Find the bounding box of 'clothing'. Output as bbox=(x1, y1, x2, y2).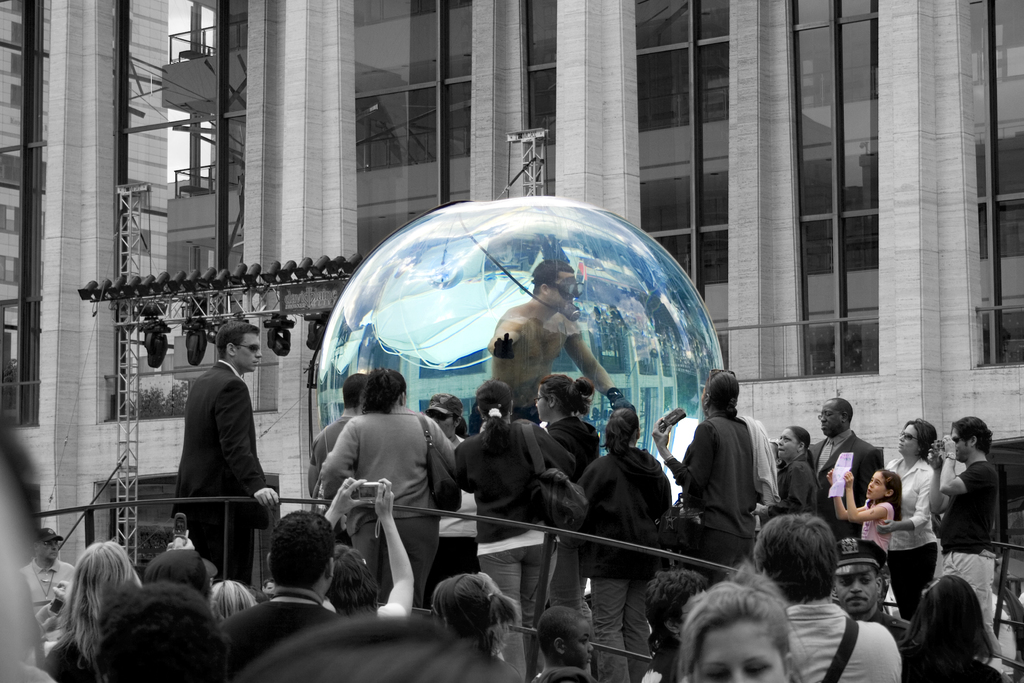
bbox=(47, 631, 99, 682).
